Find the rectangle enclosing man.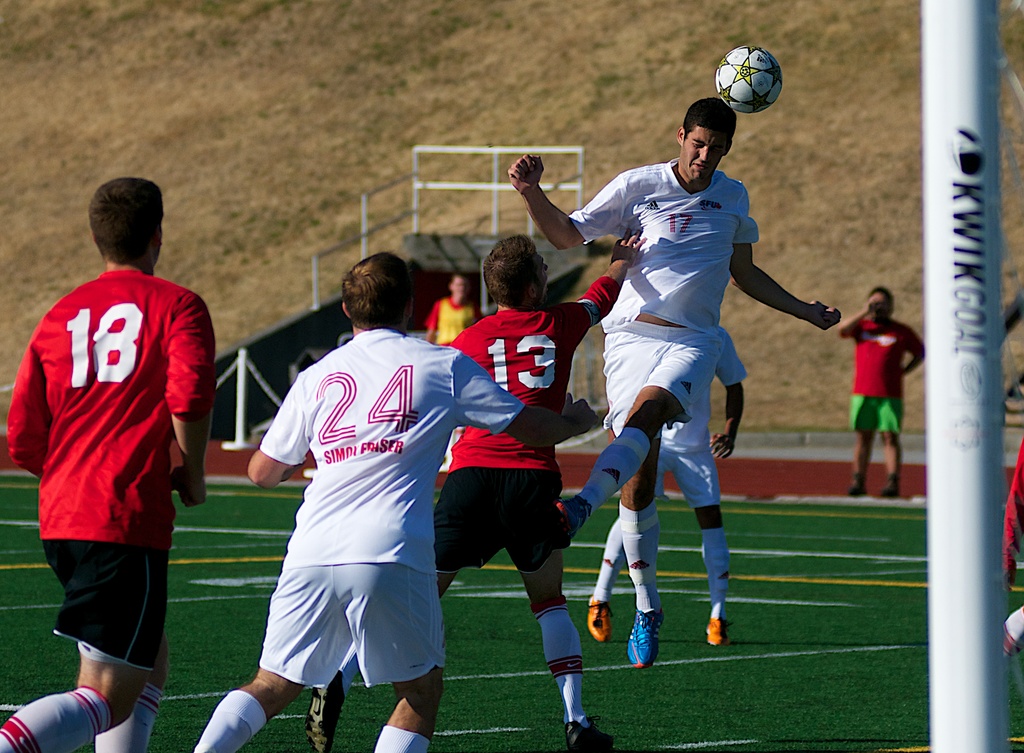
[left=306, top=226, right=644, bottom=752].
